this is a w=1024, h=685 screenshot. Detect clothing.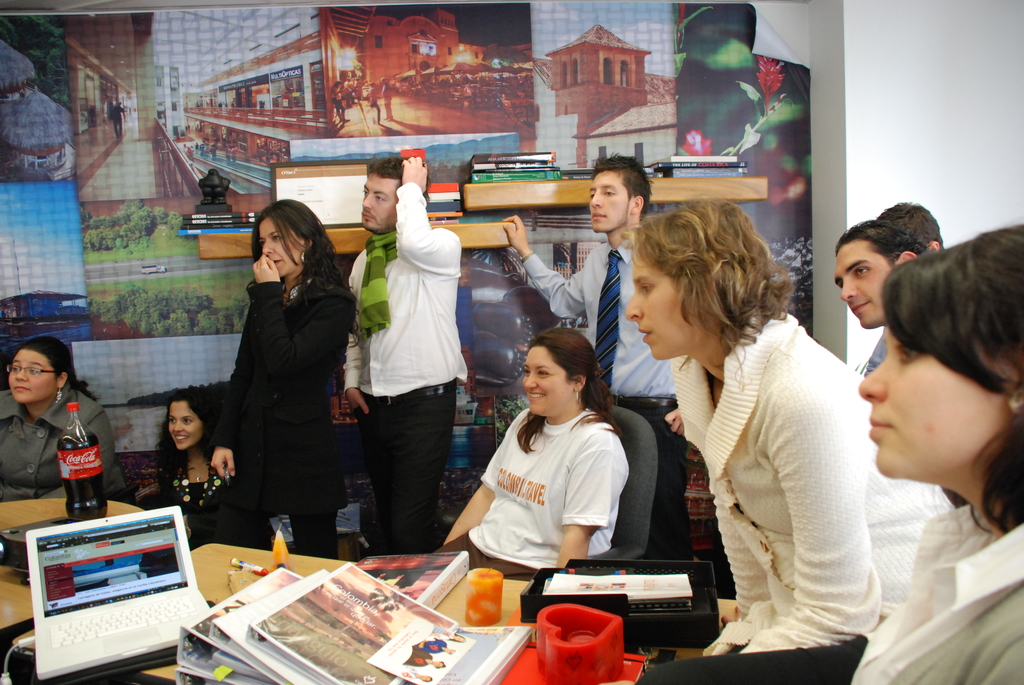
406/652/432/669.
